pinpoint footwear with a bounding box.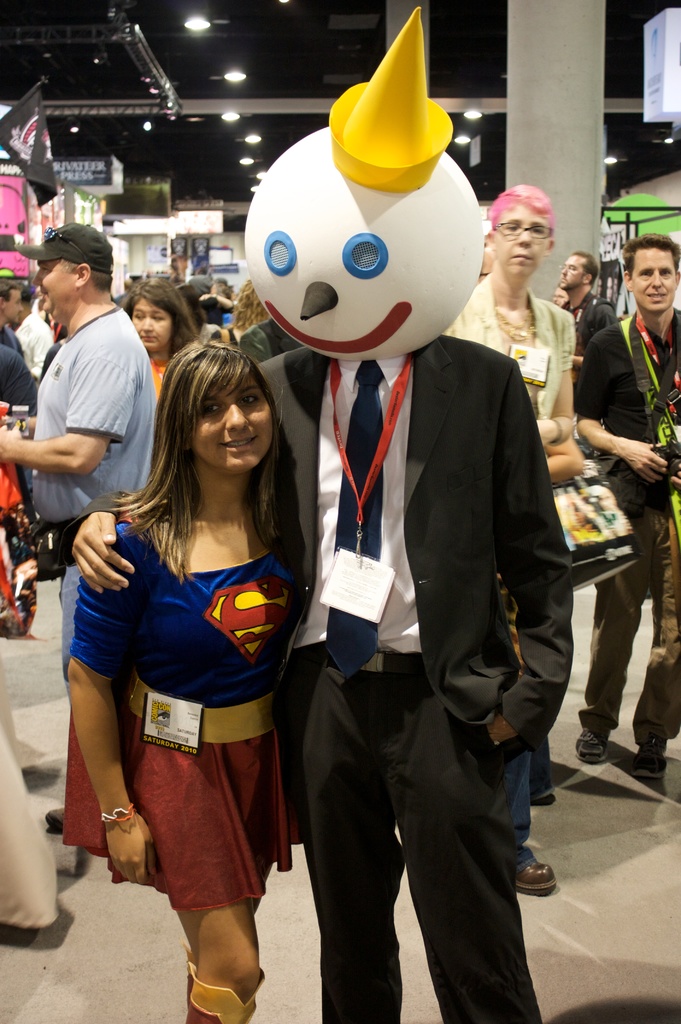
pyautogui.locateOnScreen(574, 725, 616, 767).
